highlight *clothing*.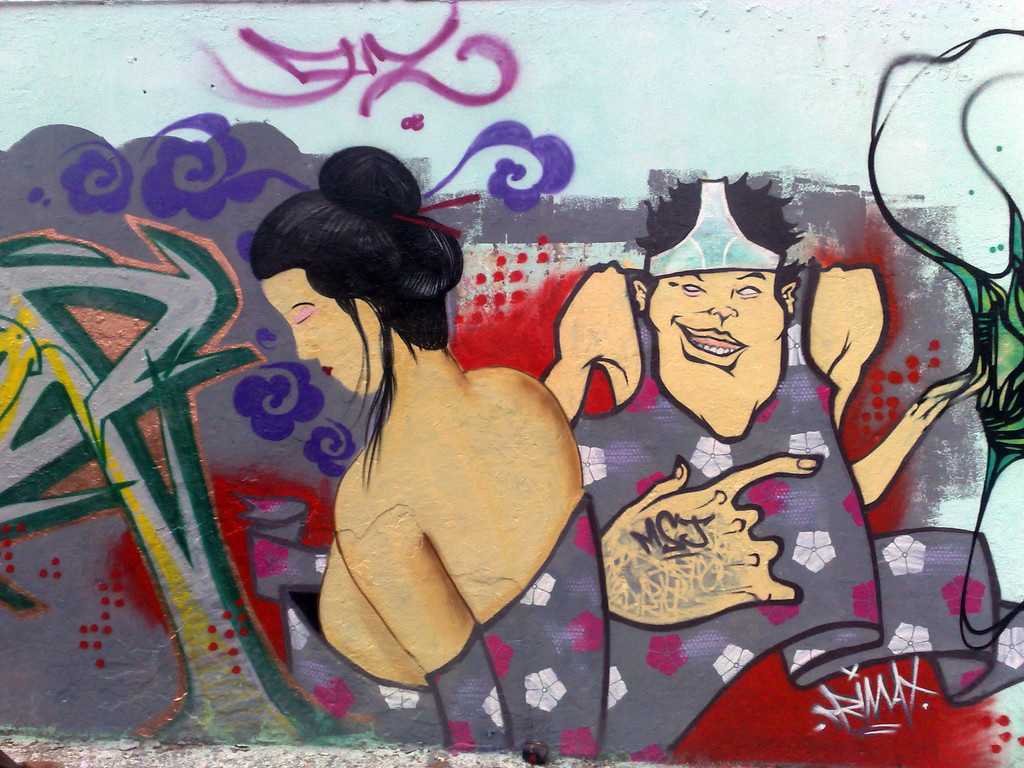
Highlighted region: BBox(269, 496, 590, 754).
